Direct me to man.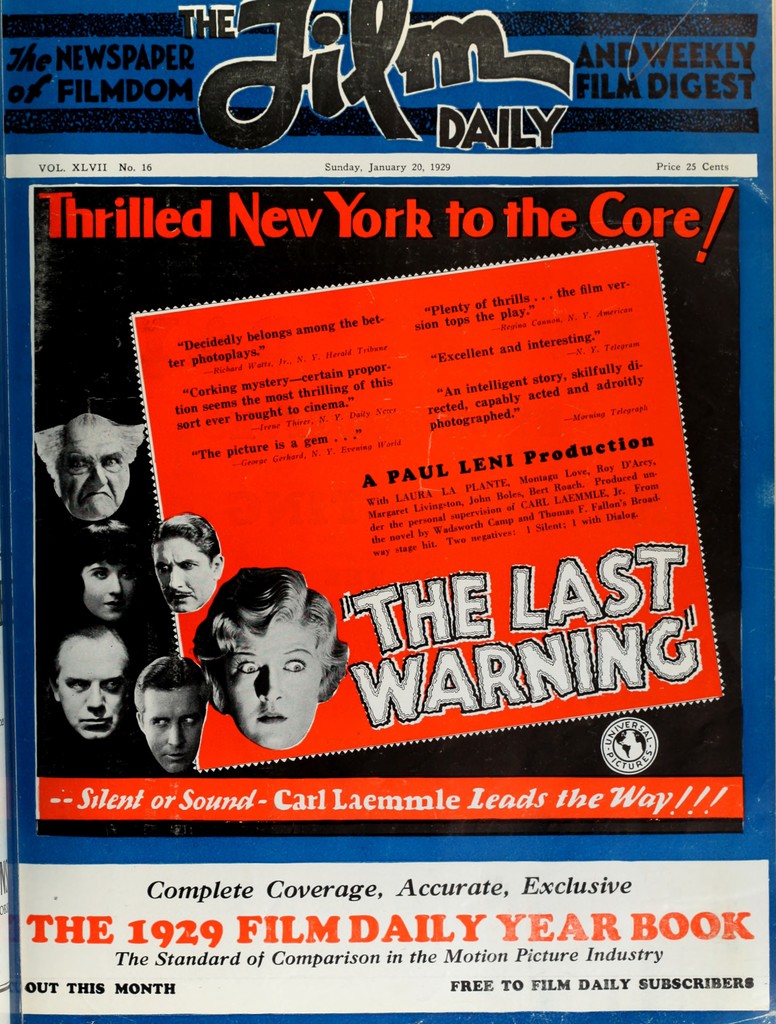
Direction: 49:620:130:739.
